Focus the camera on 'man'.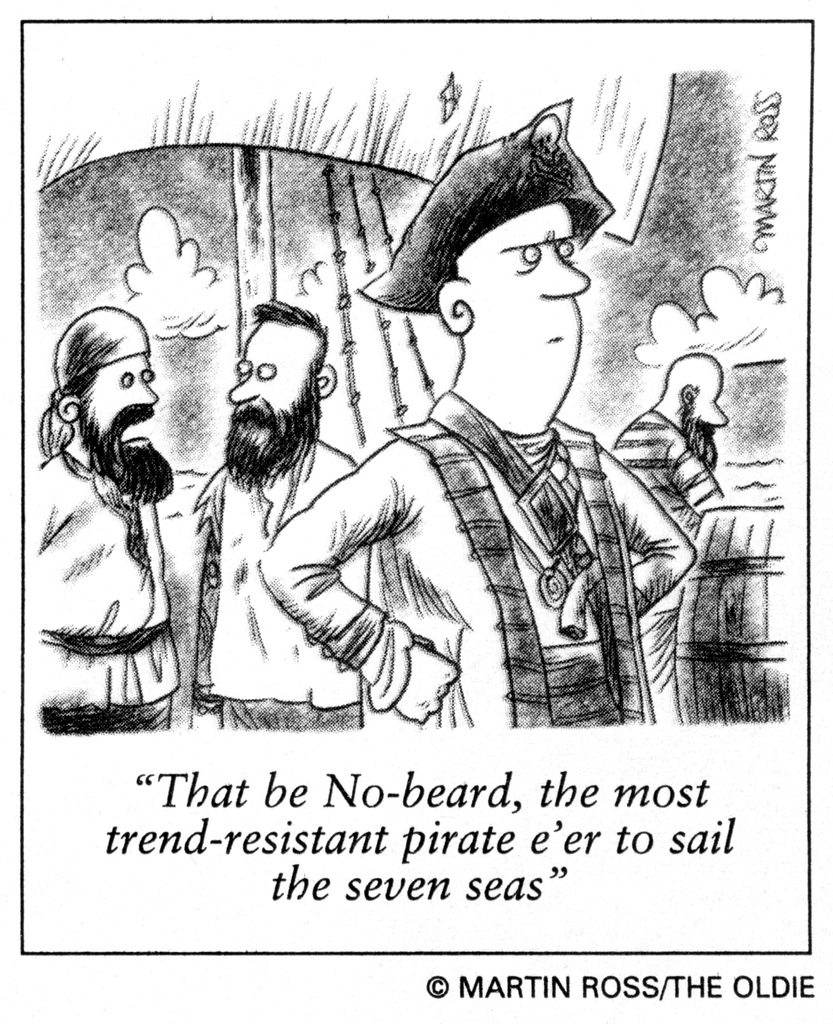
Focus region: x1=194, y1=295, x2=373, y2=732.
